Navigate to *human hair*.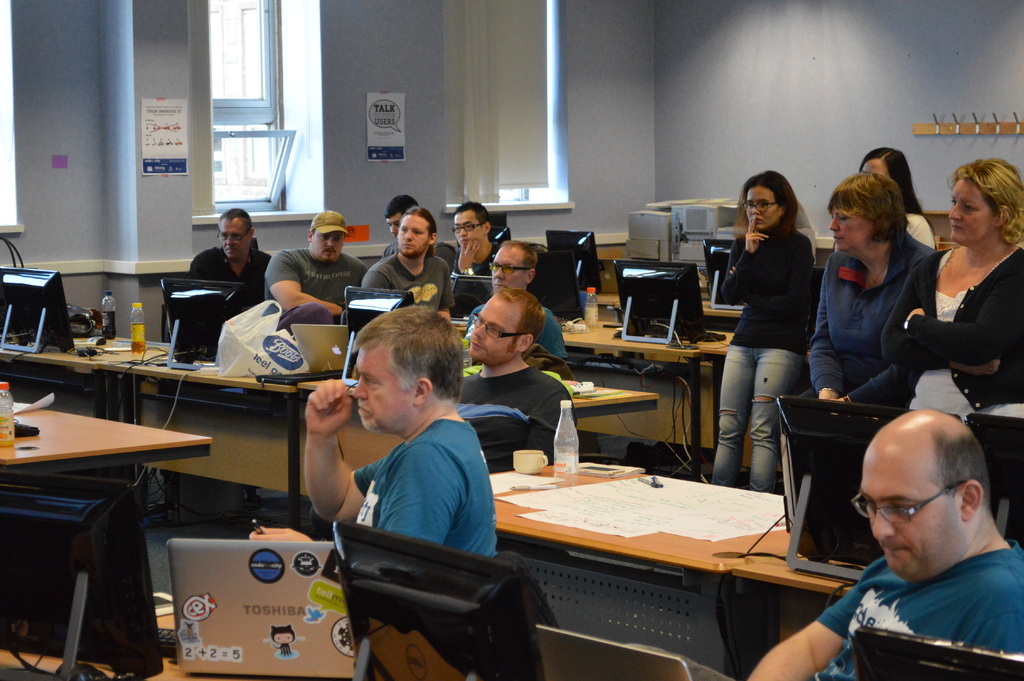
Navigation target: (401,208,434,244).
